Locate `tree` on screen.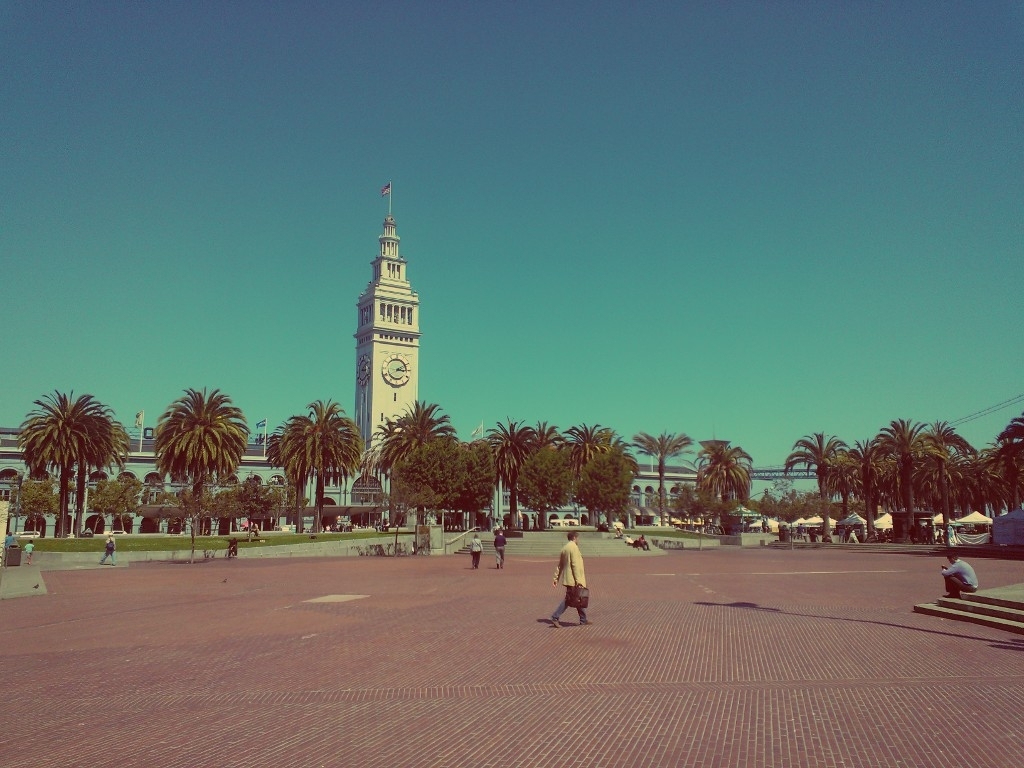
On screen at 876, 419, 924, 543.
